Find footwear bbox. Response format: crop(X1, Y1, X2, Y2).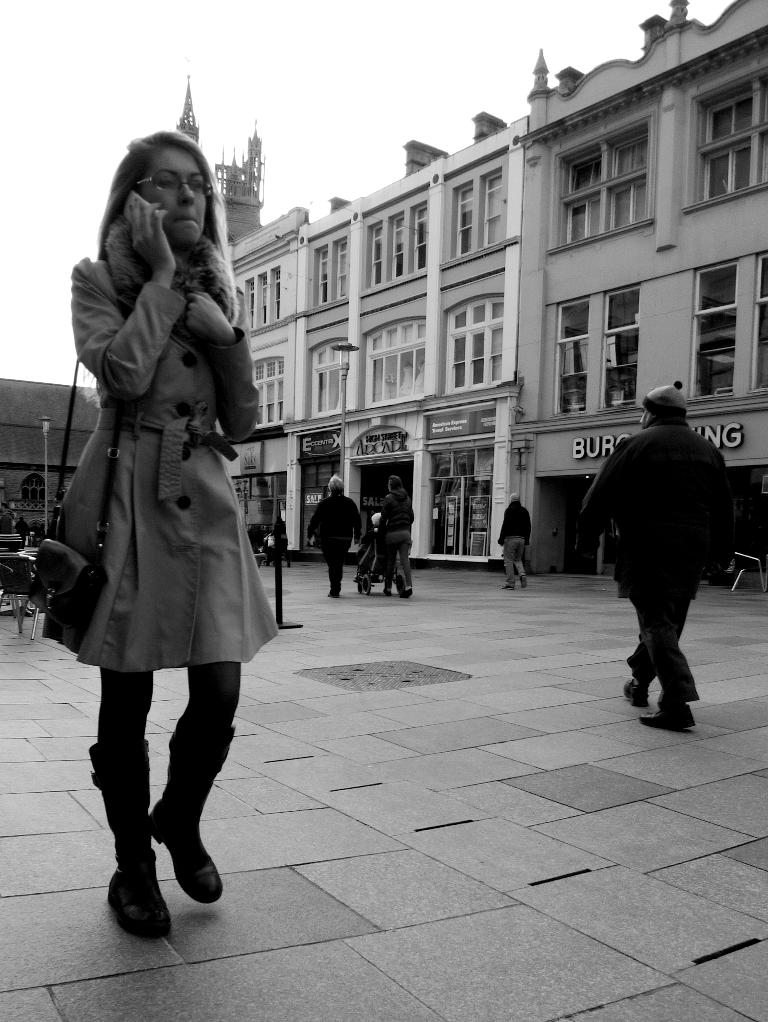
crop(521, 575, 526, 589).
